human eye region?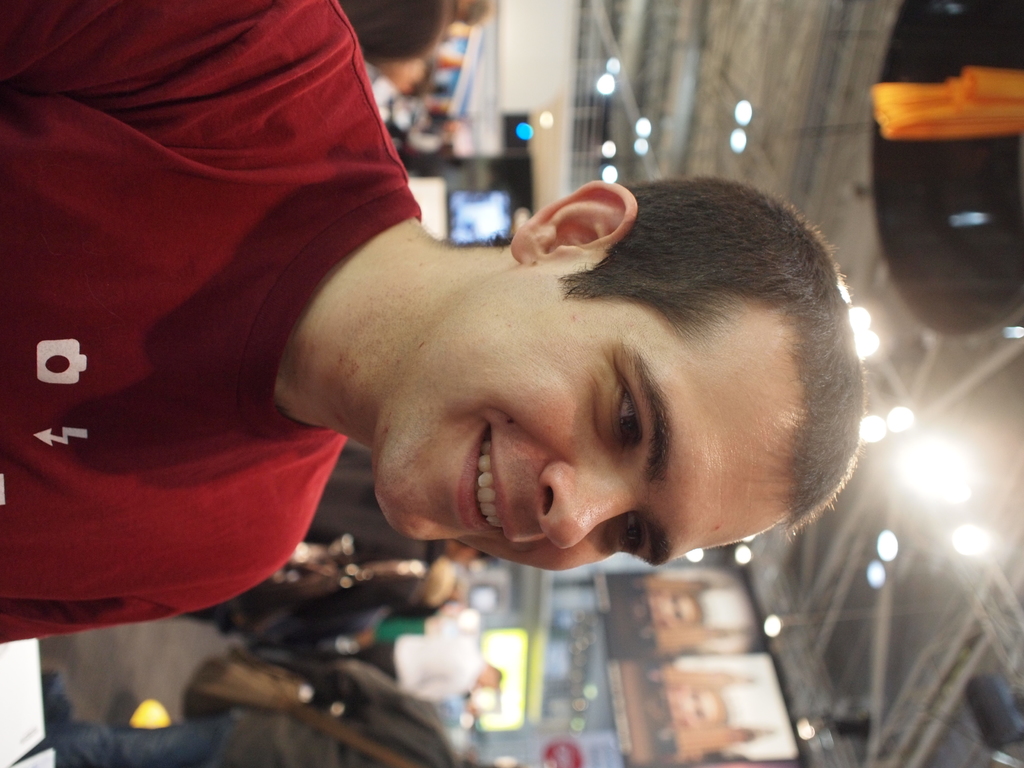
crop(616, 520, 650, 556)
